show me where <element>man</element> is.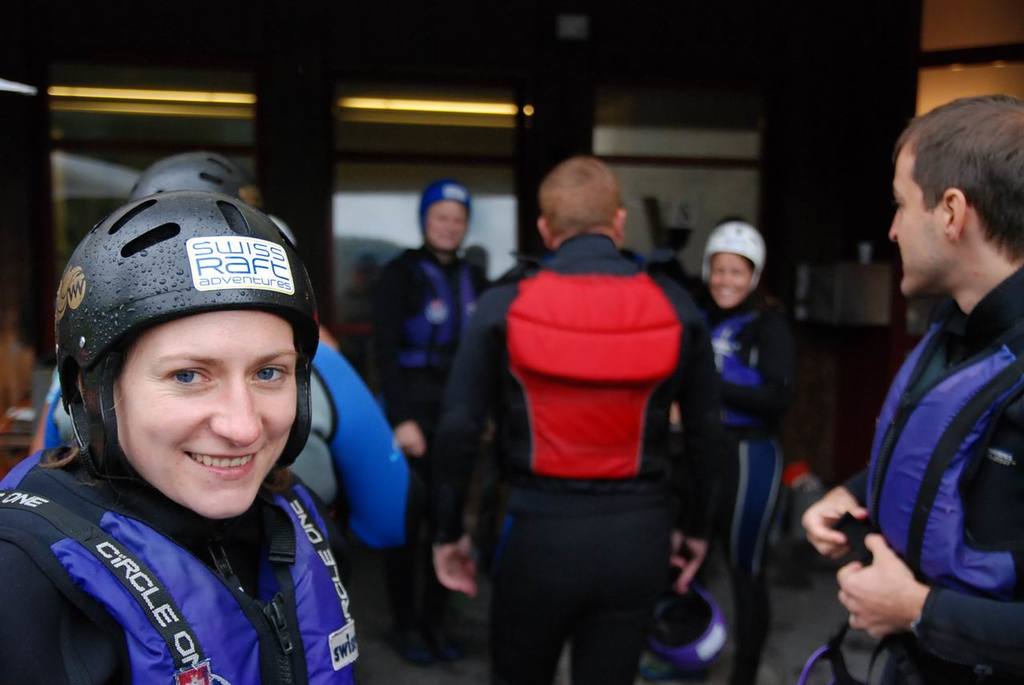
<element>man</element> is at [left=427, top=158, right=728, bottom=684].
